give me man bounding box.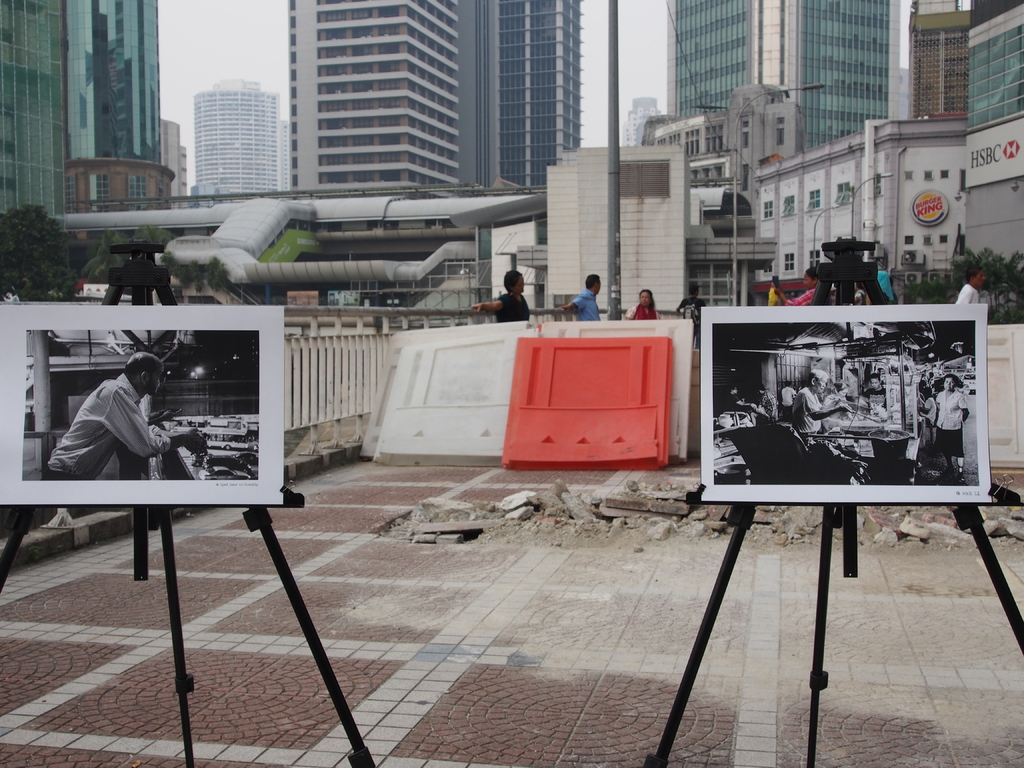
region(862, 374, 887, 406).
